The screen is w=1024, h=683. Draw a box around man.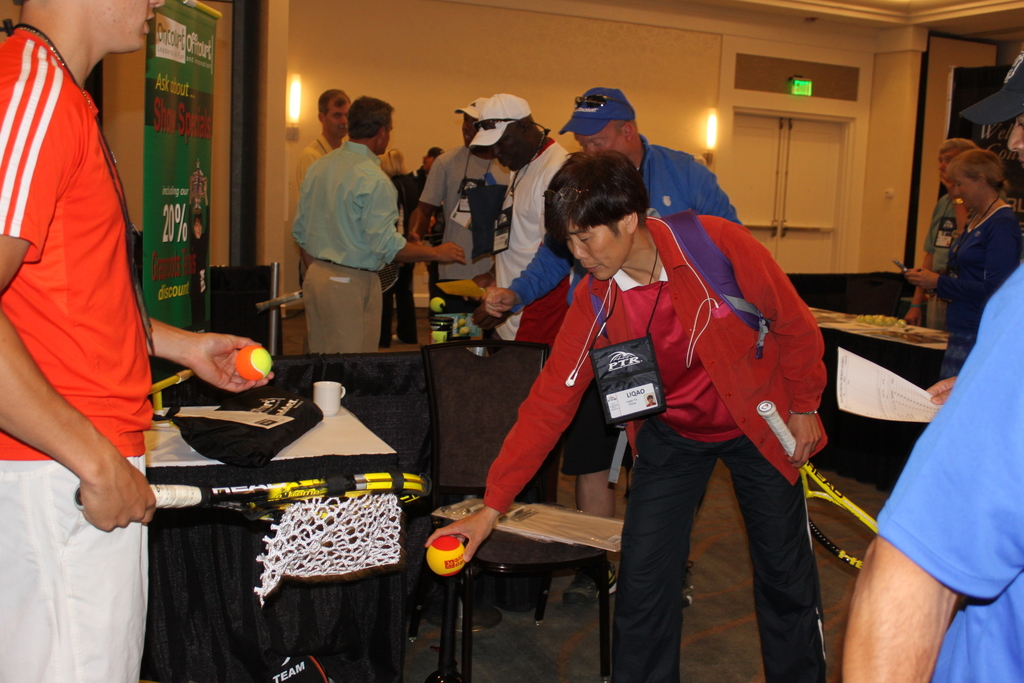
box(406, 101, 508, 297).
